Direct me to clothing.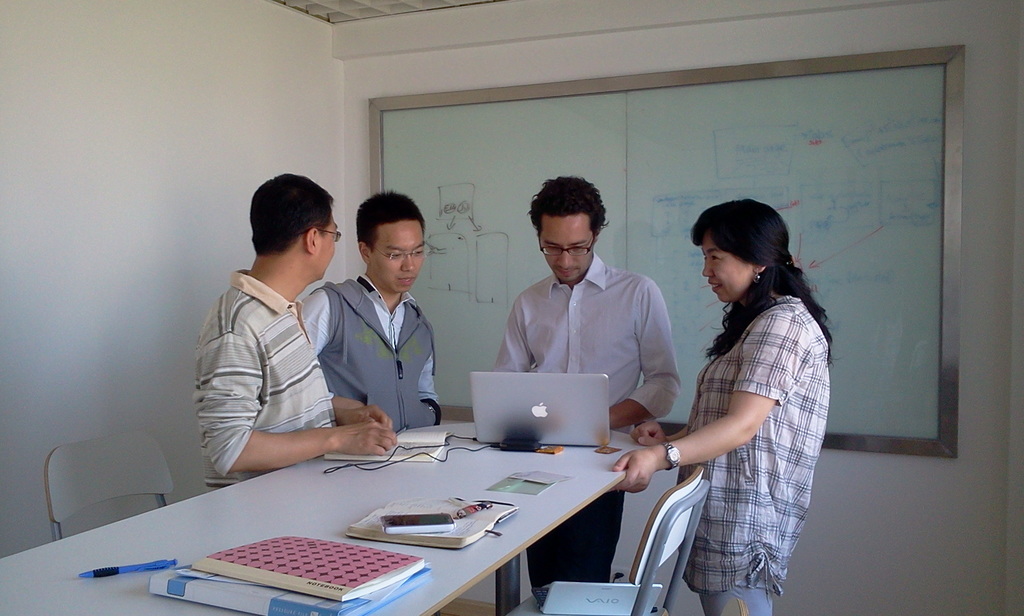
Direction: (left=484, top=249, right=684, bottom=596).
